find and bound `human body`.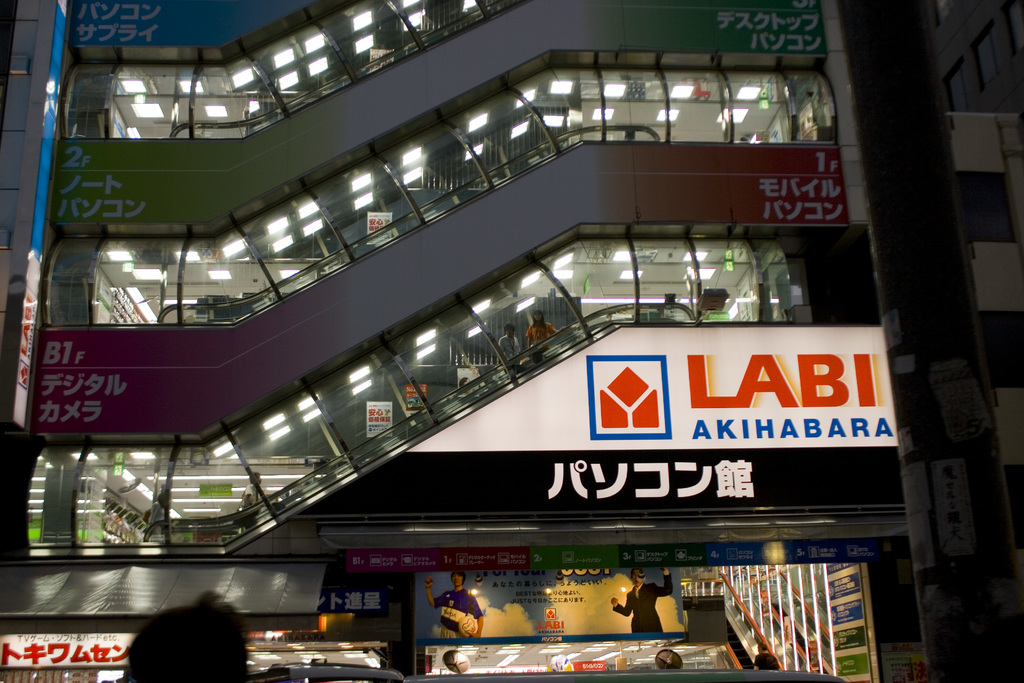
Bound: [x1=241, y1=476, x2=266, y2=520].
